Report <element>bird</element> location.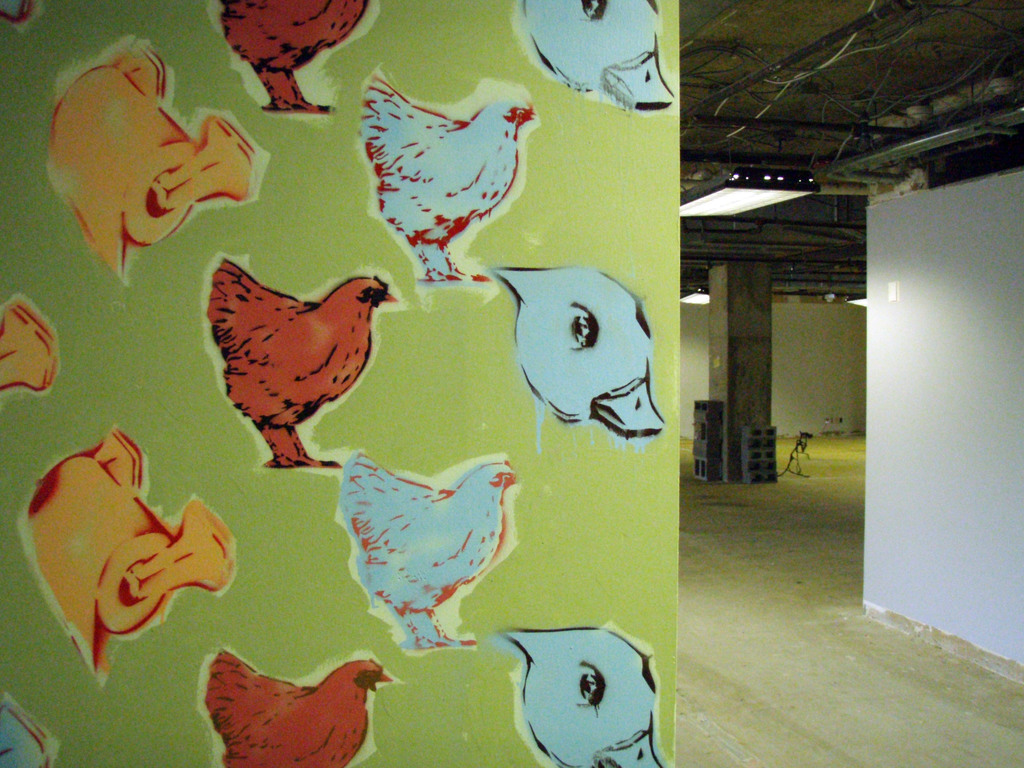
Report: 524:0:675:114.
